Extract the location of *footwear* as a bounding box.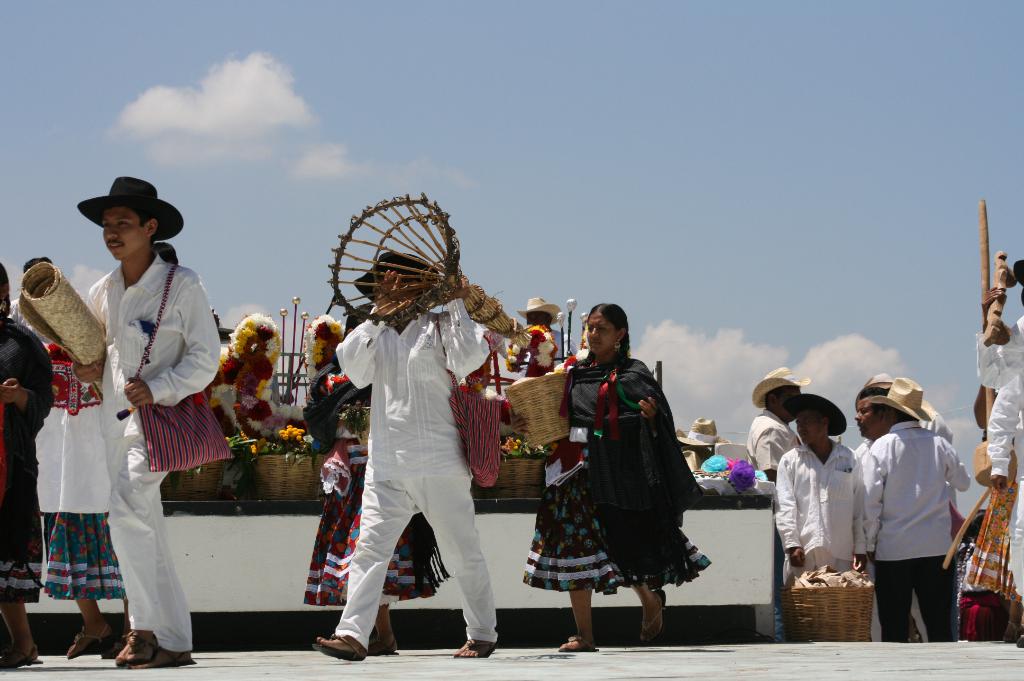
pyautogui.locateOnScreen(556, 637, 596, 652).
